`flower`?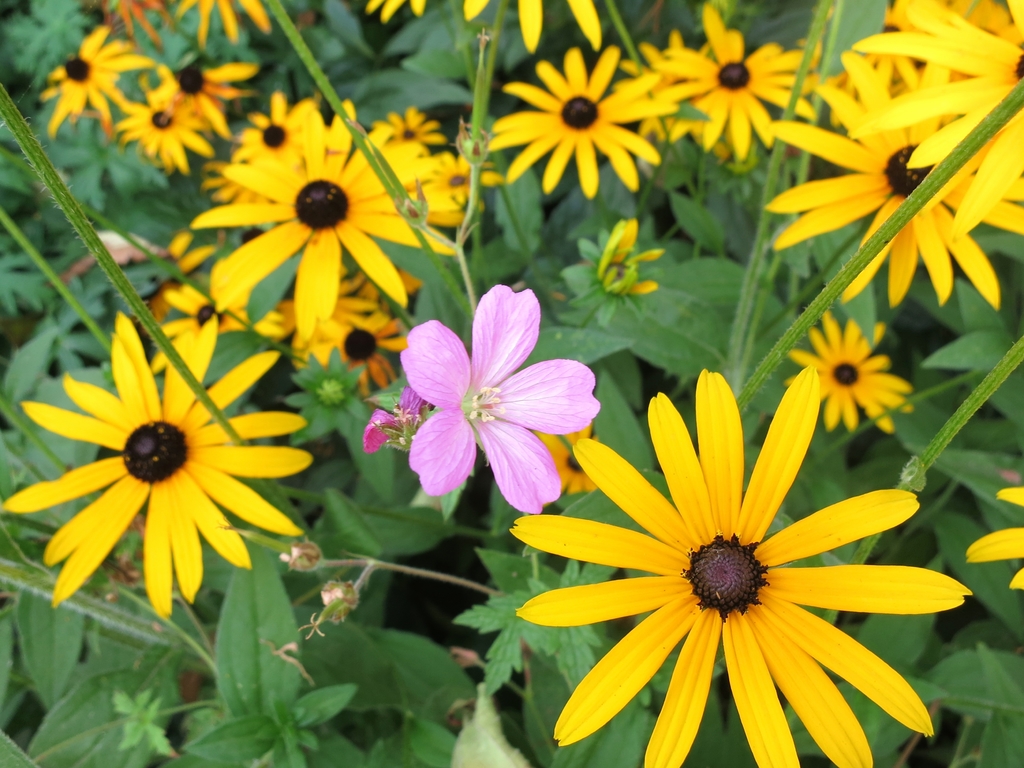
(963, 486, 1023, 598)
